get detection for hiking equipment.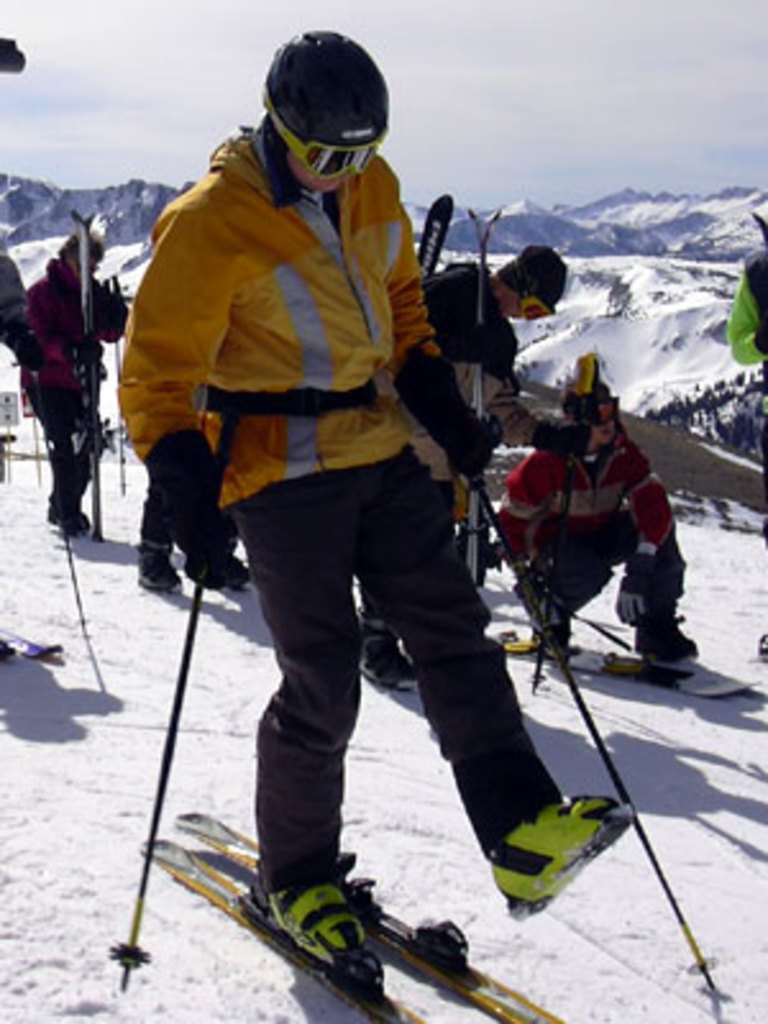
Detection: 476 200 502 586.
